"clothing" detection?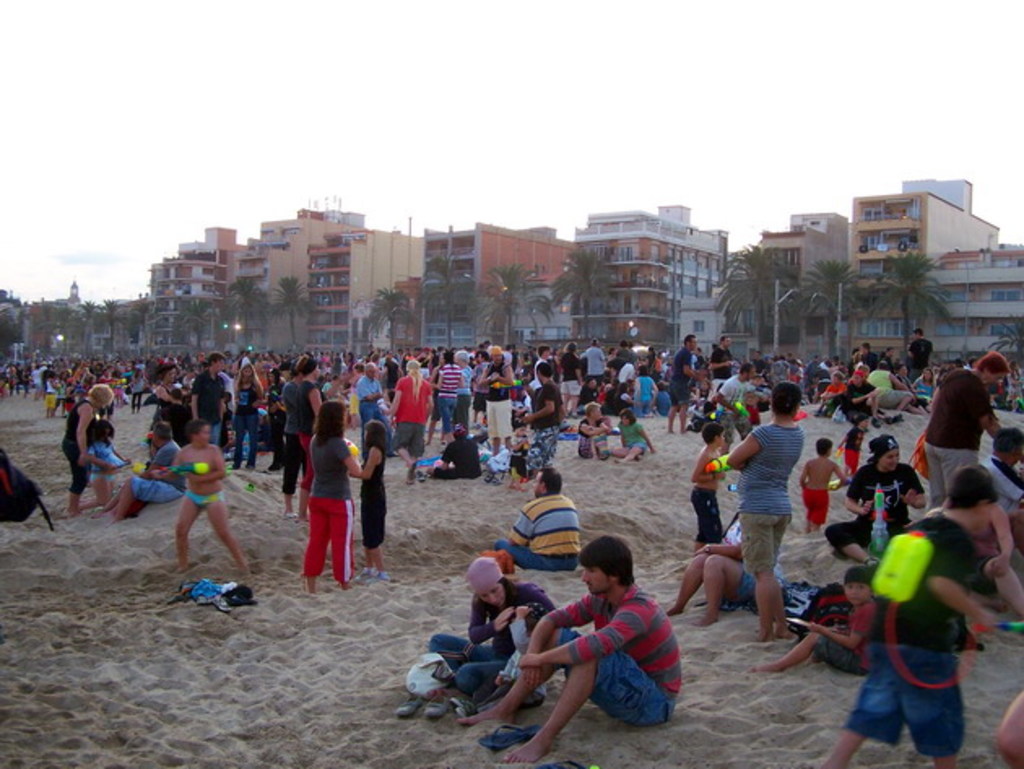
276:371:317:499
